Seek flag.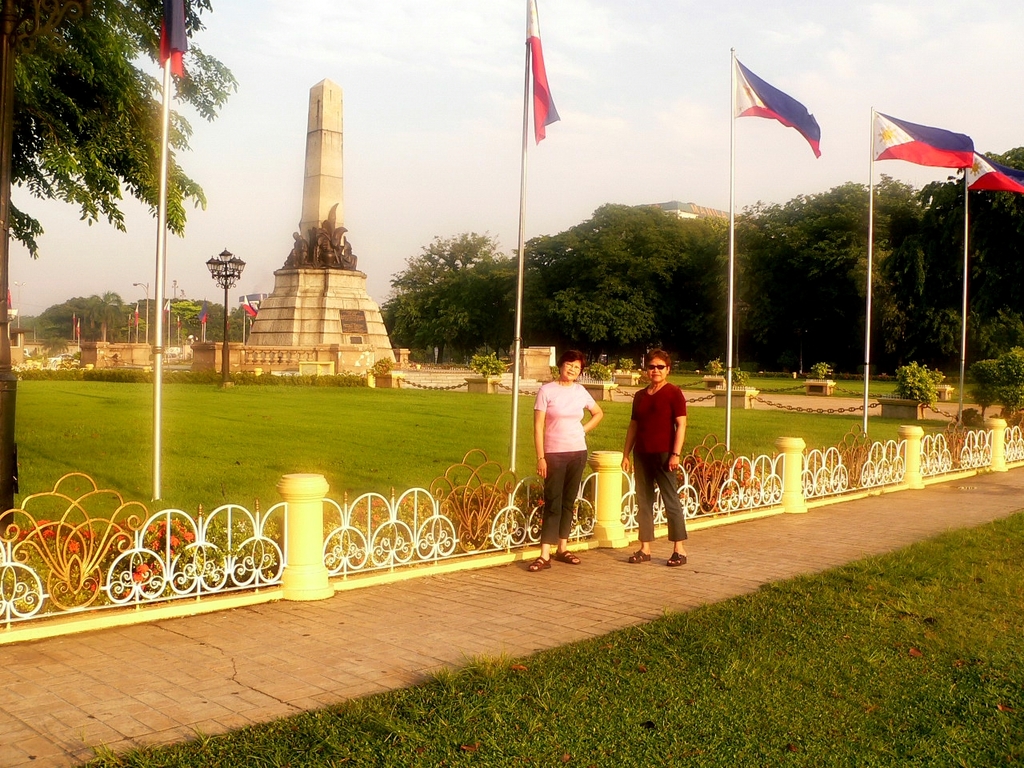
874/112/978/174.
